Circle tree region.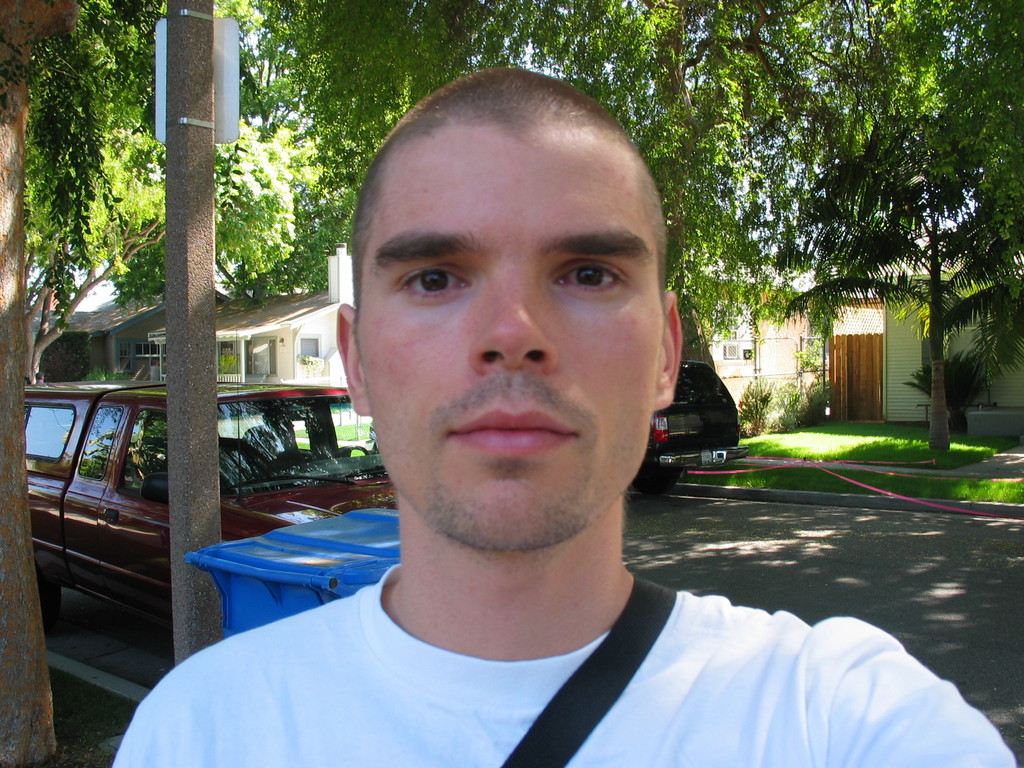
Region: (250,0,792,351).
